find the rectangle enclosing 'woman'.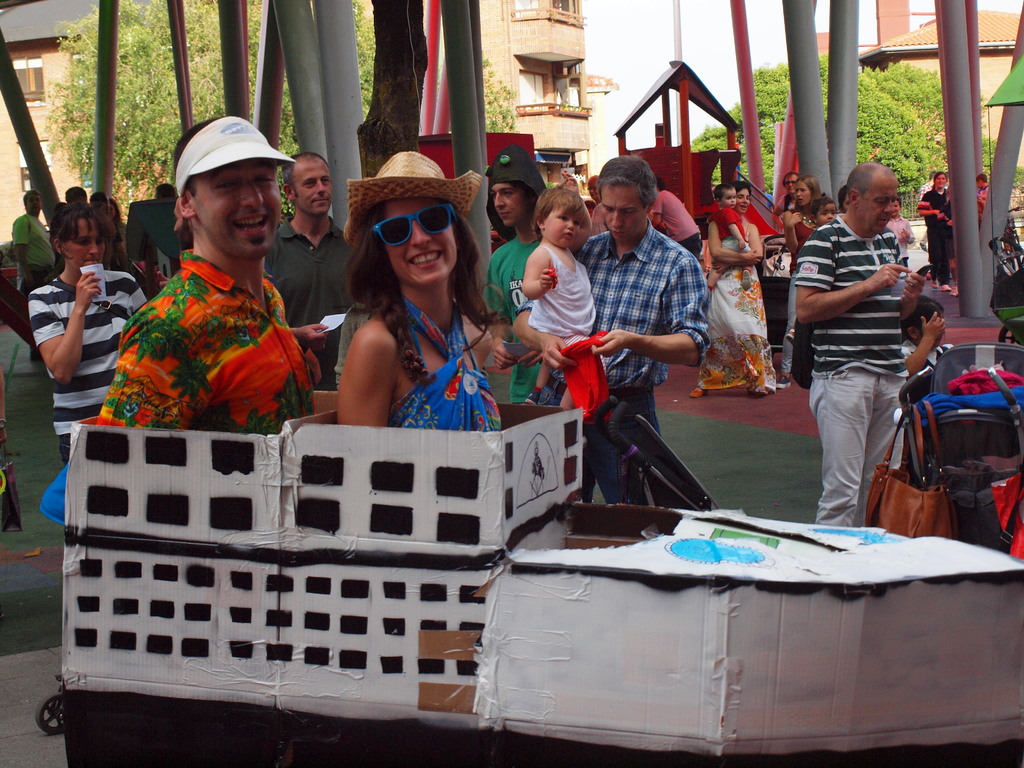
777:171:796:211.
